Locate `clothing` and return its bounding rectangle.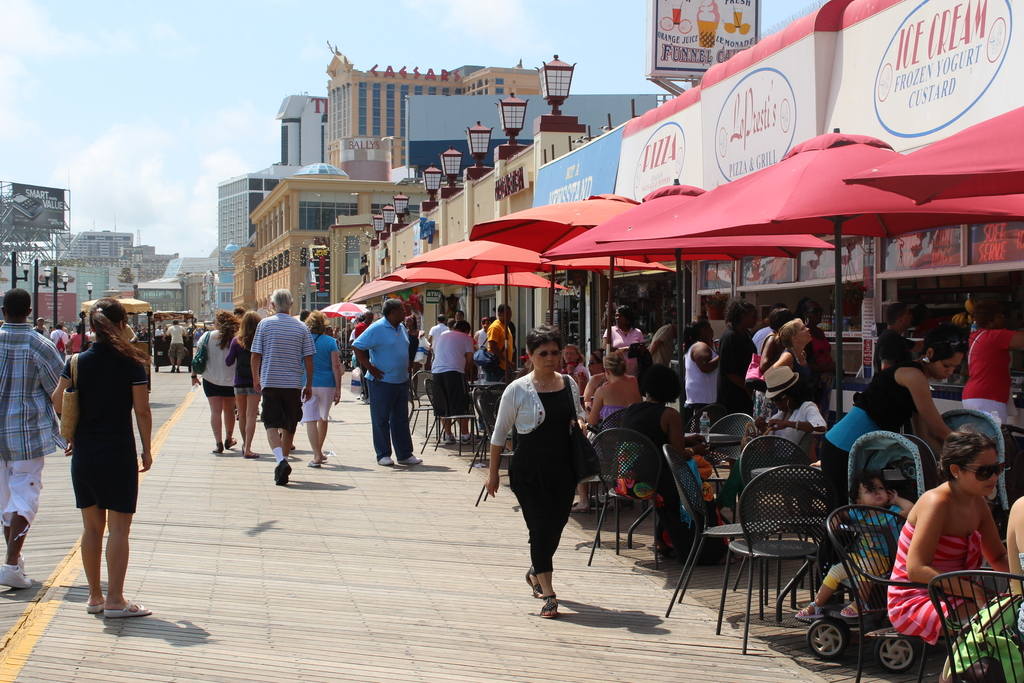
pyautogui.locateOnScreen(352, 318, 412, 465).
